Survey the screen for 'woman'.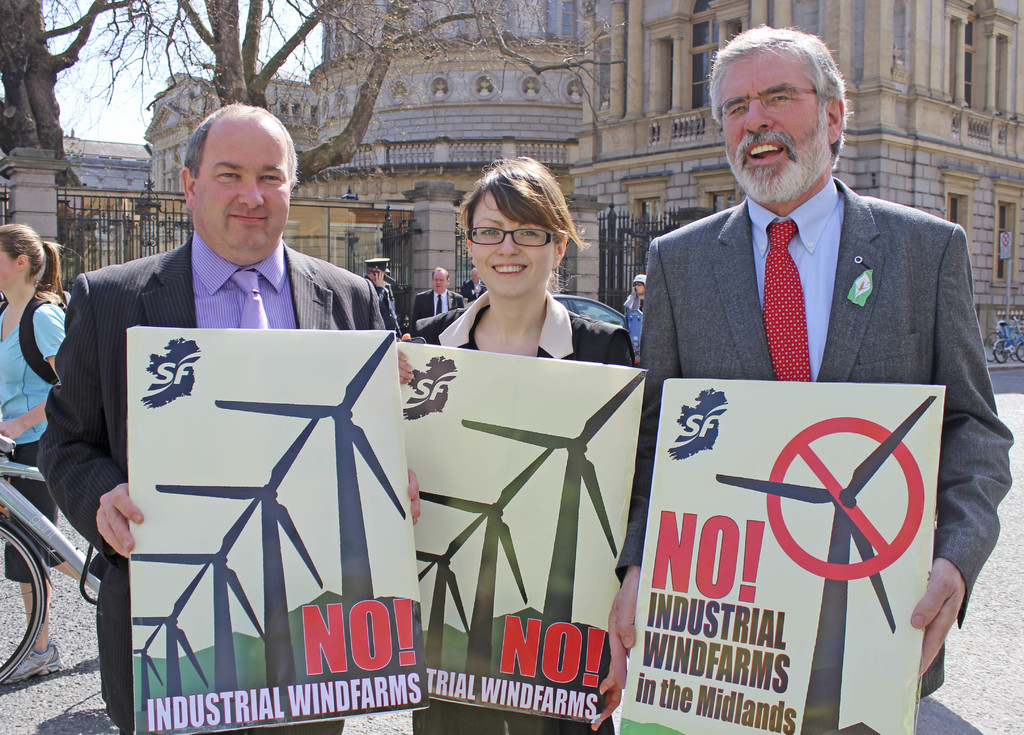
Survey found: (400, 147, 641, 734).
